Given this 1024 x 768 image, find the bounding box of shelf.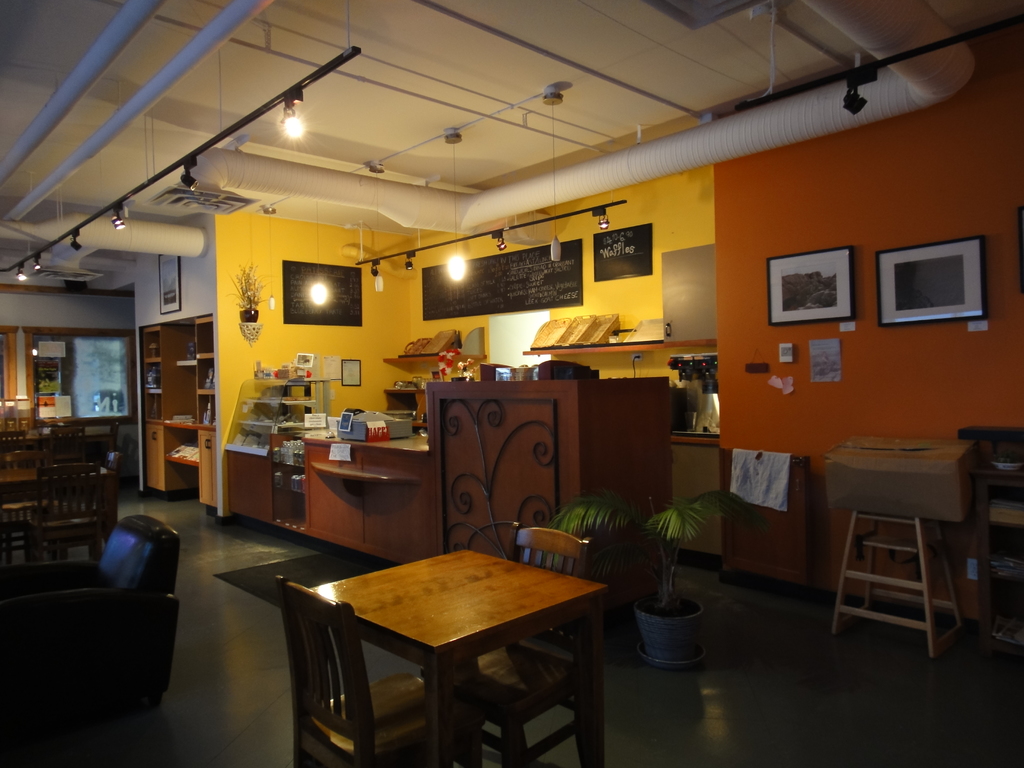
region(138, 314, 215, 514).
